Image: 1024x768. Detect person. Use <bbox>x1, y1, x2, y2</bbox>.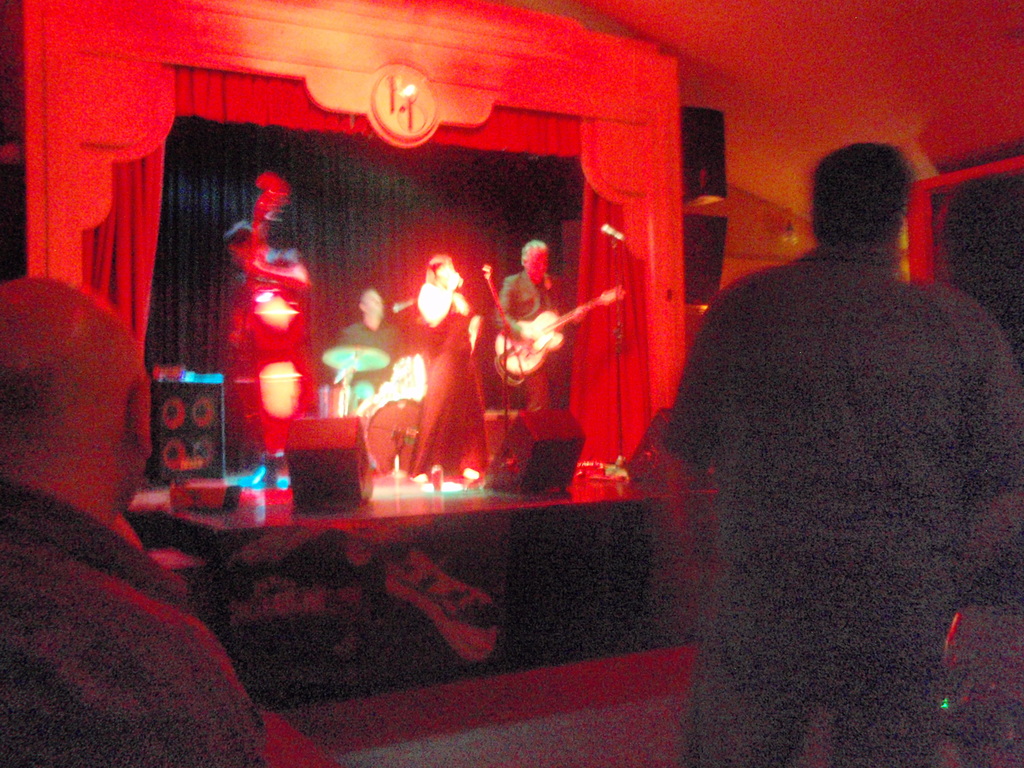
<bbox>1, 276, 262, 767</bbox>.
